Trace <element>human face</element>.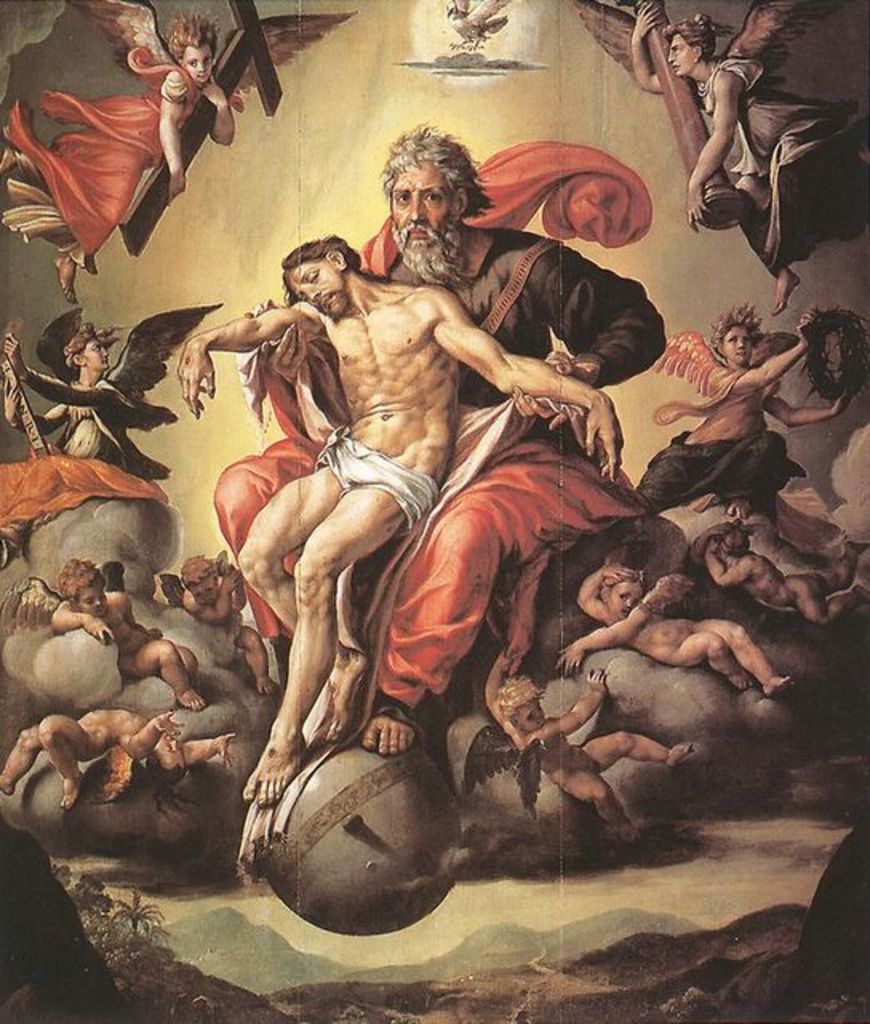
Traced to Rect(291, 256, 342, 320).
